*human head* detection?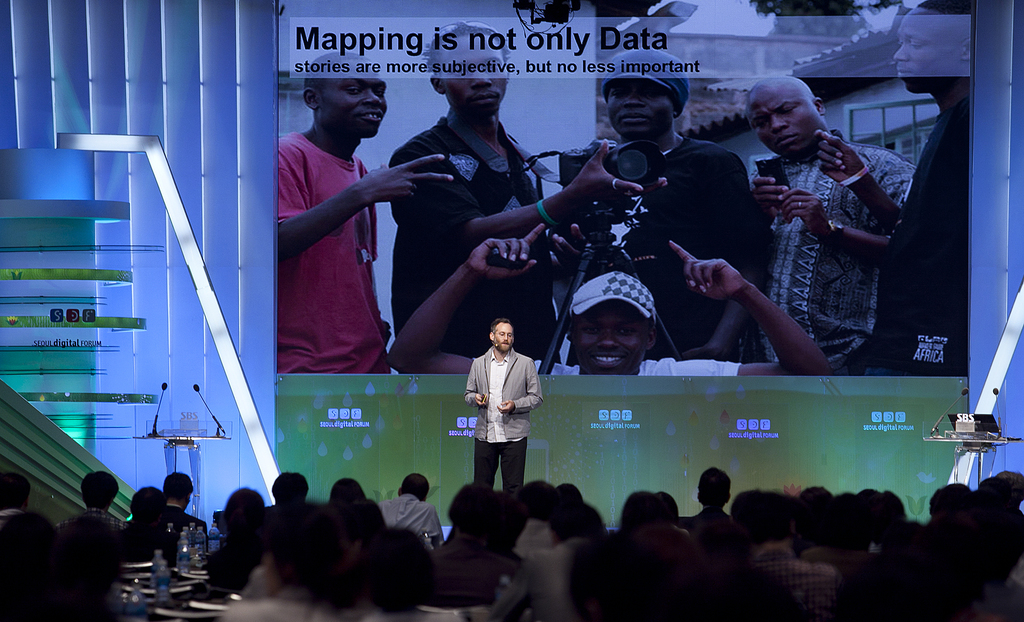
<bbox>302, 53, 391, 140</bbox>
